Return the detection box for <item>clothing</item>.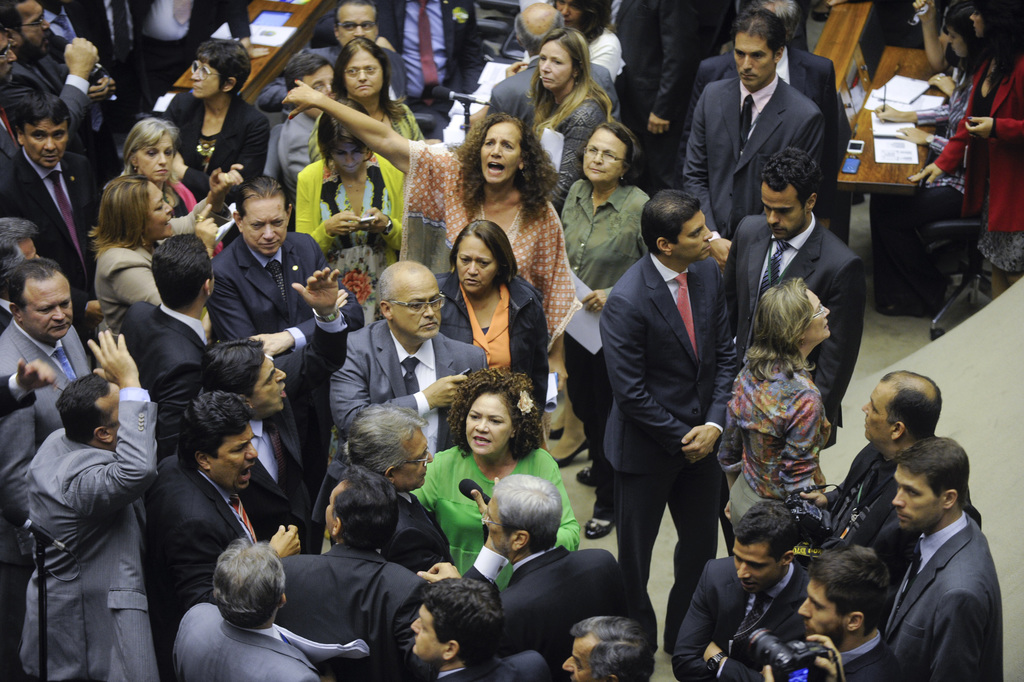
{"x1": 827, "y1": 428, "x2": 988, "y2": 580}.
